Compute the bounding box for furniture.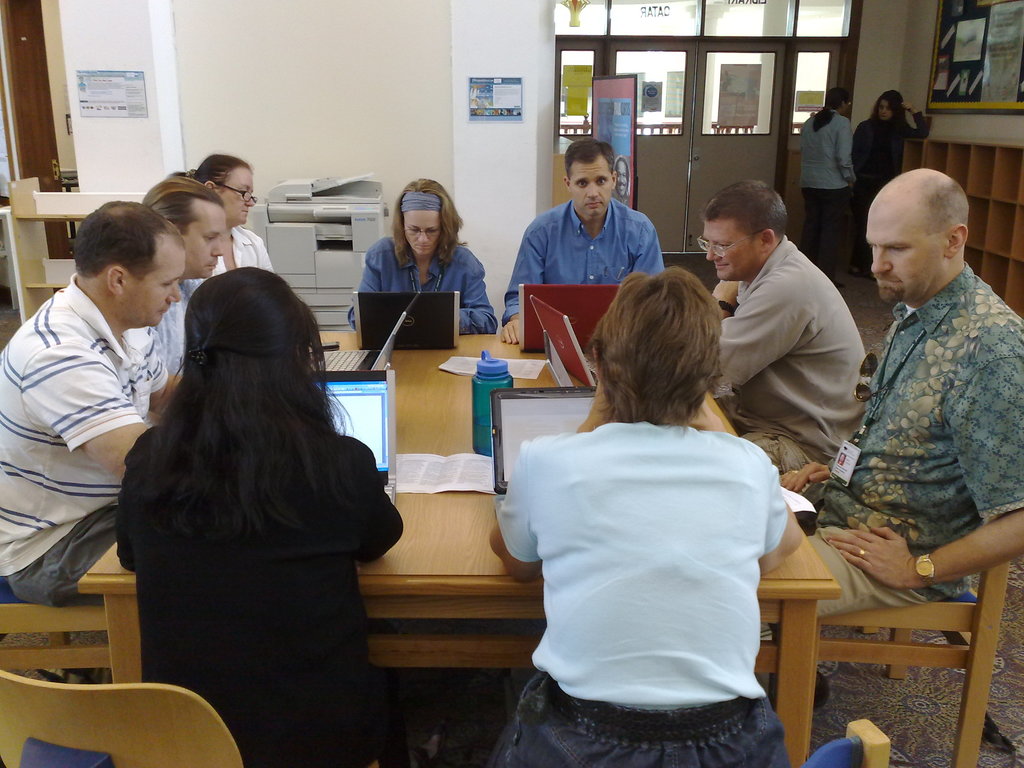
[0,596,110,676].
